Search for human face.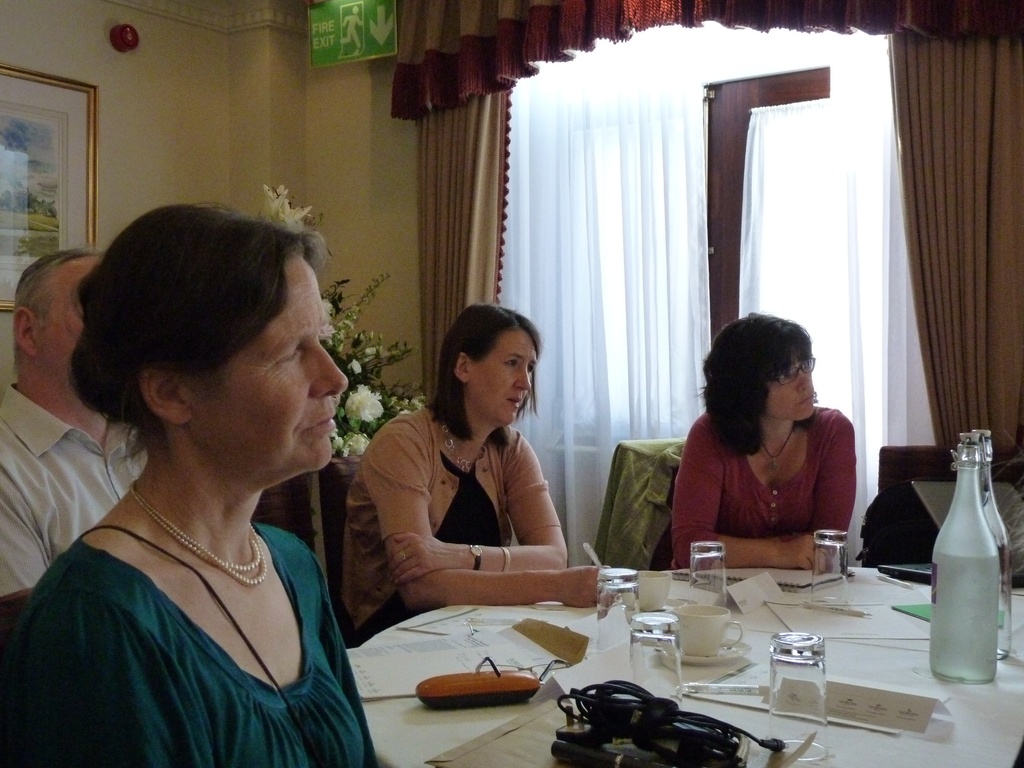
Found at bbox=[467, 327, 538, 425].
